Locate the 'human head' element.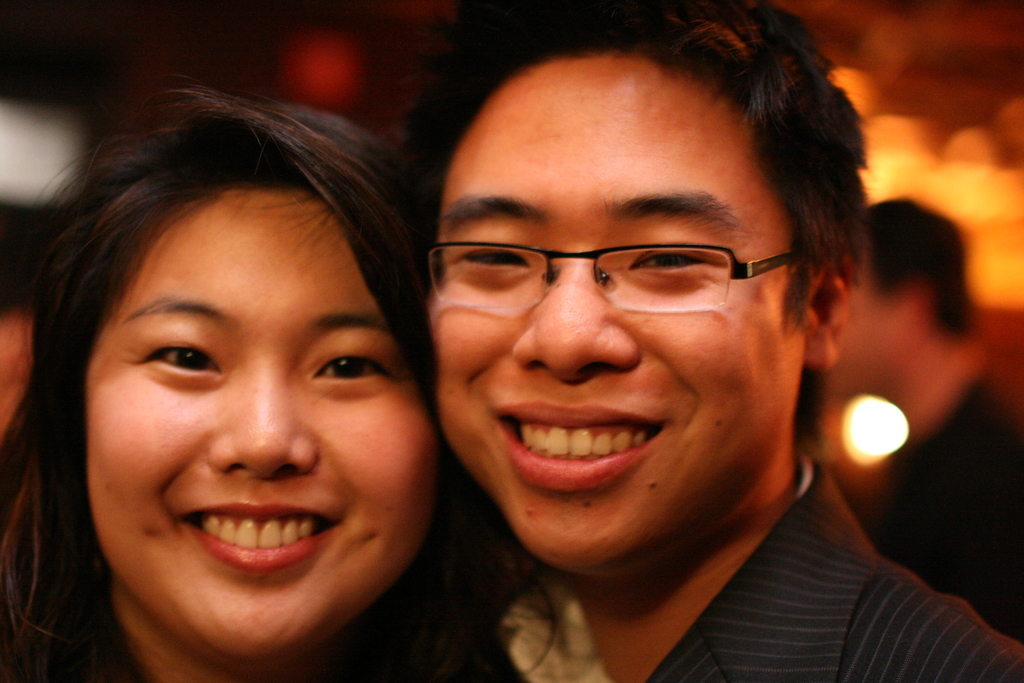
Element bbox: box=[822, 202, 972, 420].
